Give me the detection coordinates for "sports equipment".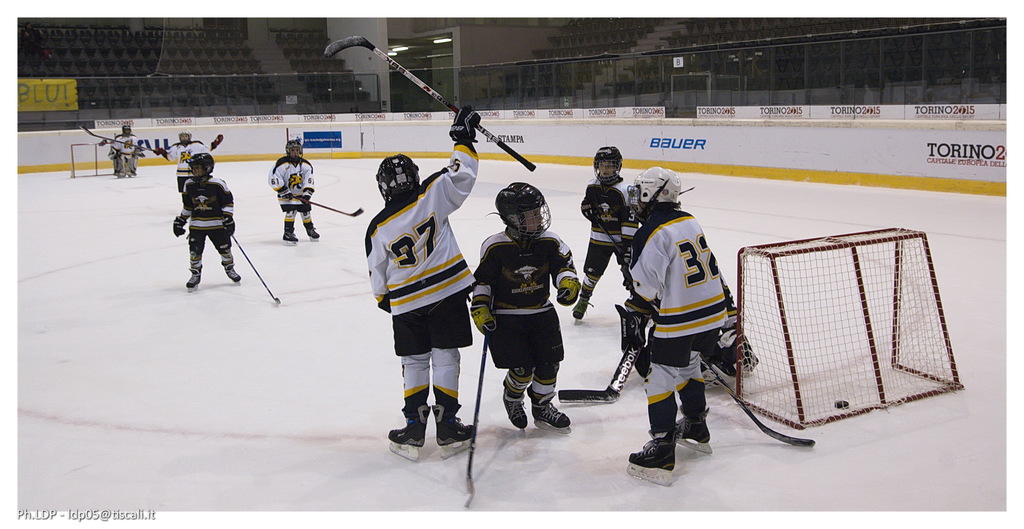
[625, 427, 677, 486].
